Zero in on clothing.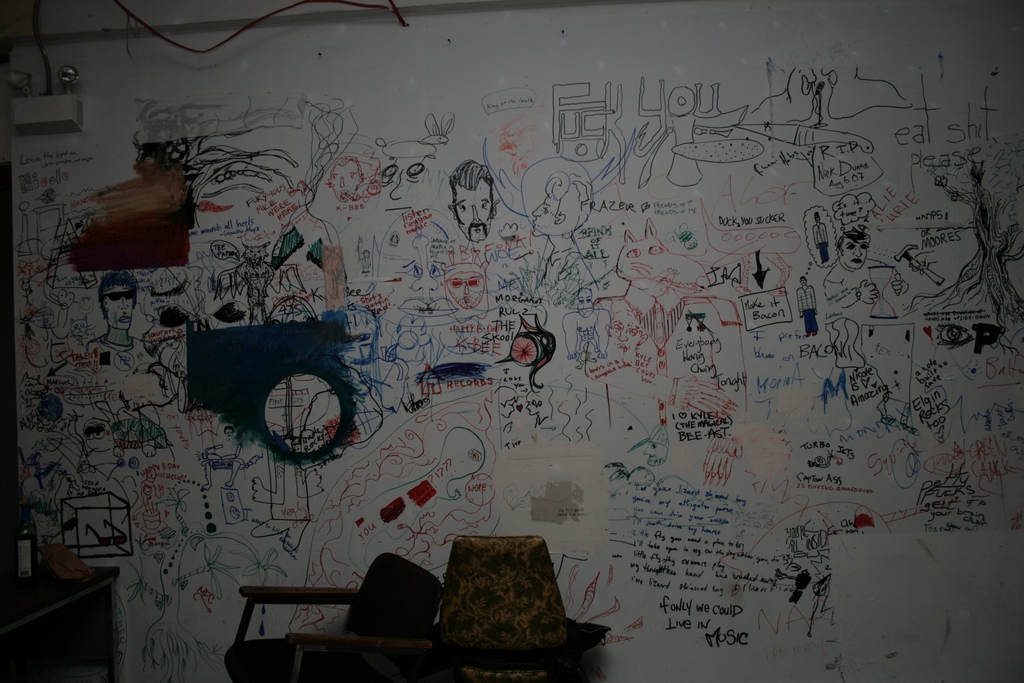
Zeroed in: 797 284 819 333.
